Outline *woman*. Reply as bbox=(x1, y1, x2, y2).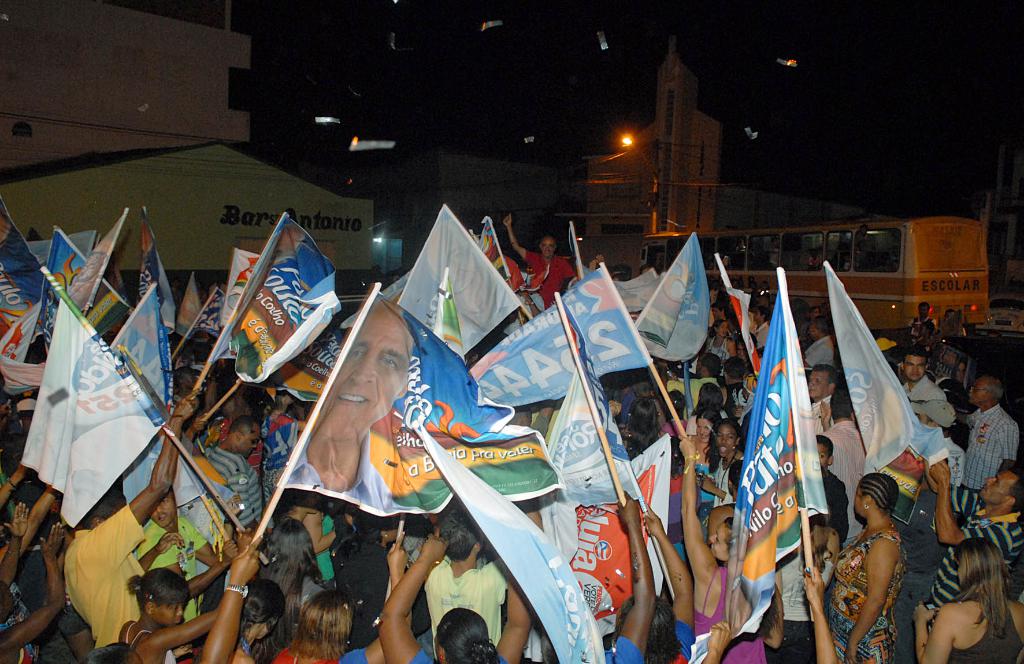
bbox=(120, 553, 234, 663).
